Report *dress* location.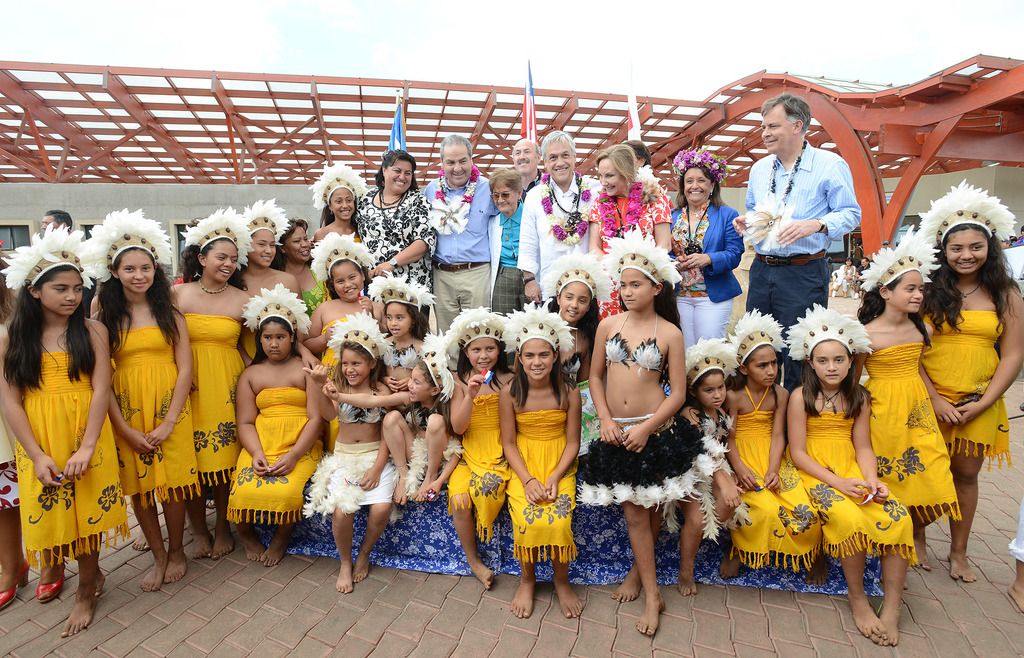
Report: 924 310 1010 470.
